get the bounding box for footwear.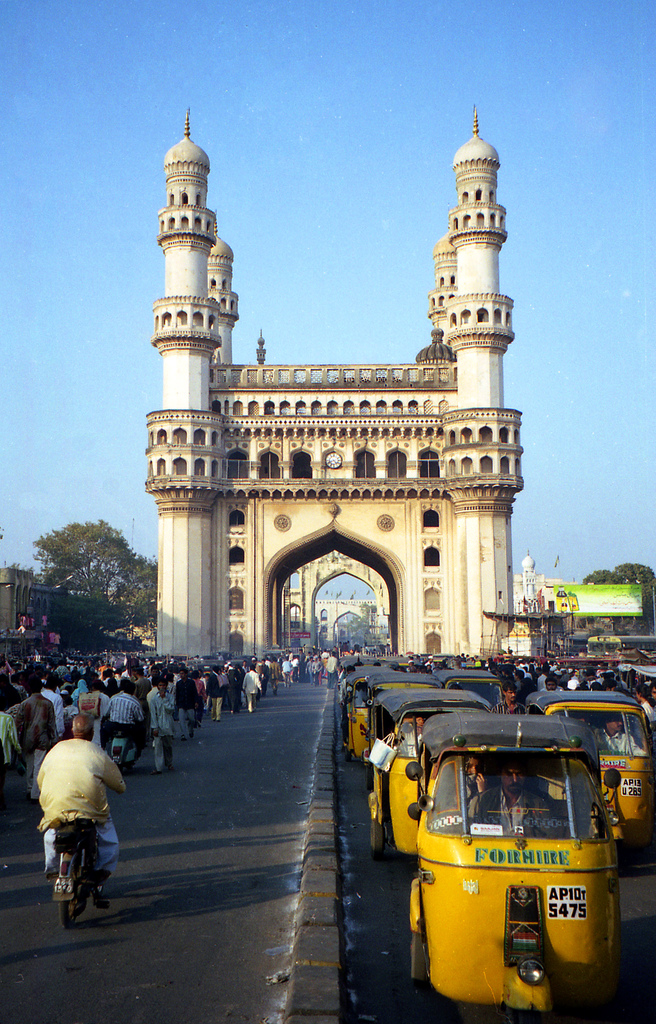
bbox=(93, 886, 109, 918).
